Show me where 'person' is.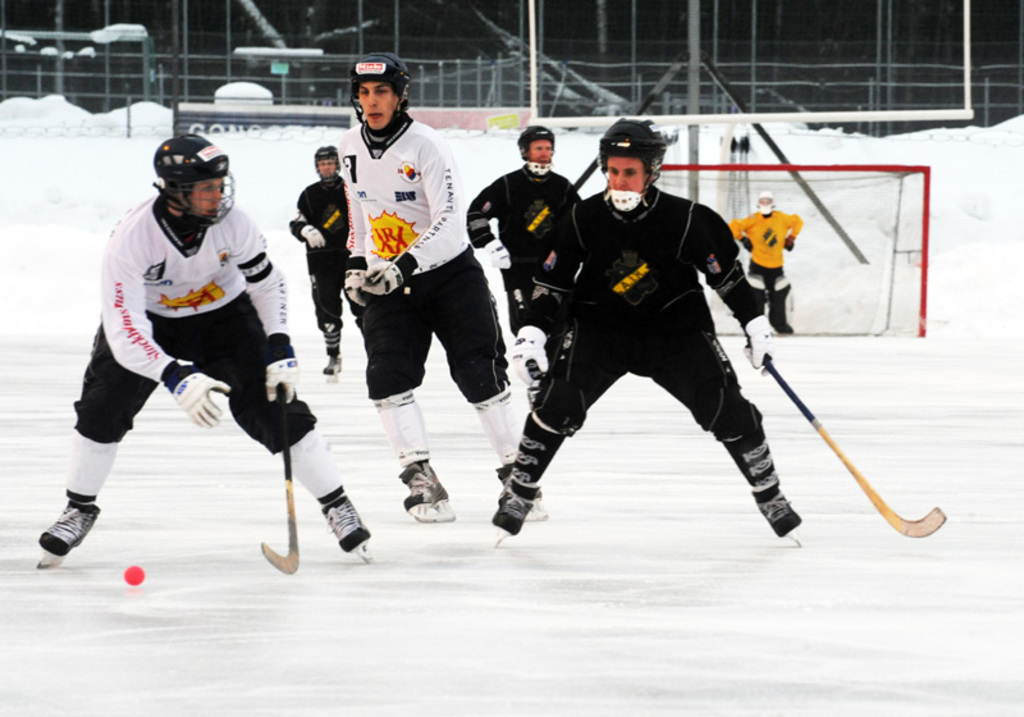
'person' is at BBox(466, 120, 581, 398).
